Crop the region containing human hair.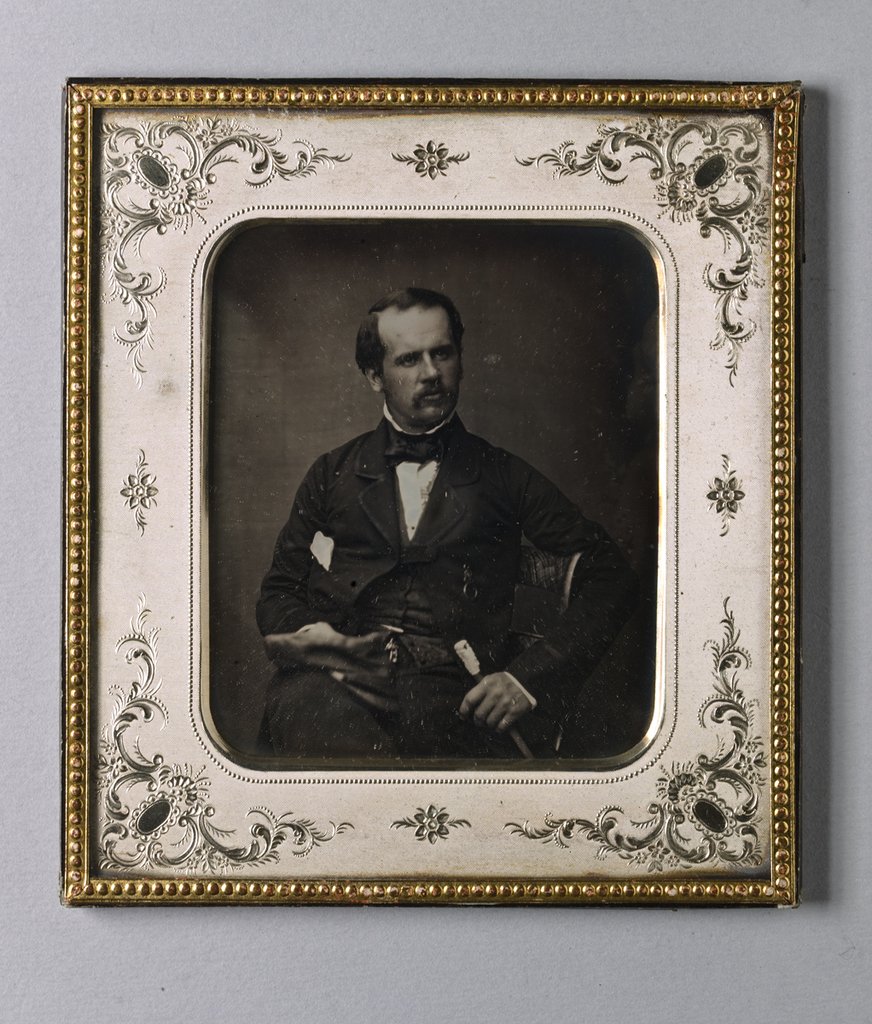
Crop region: l=371, t=278, r=476, b=399.
